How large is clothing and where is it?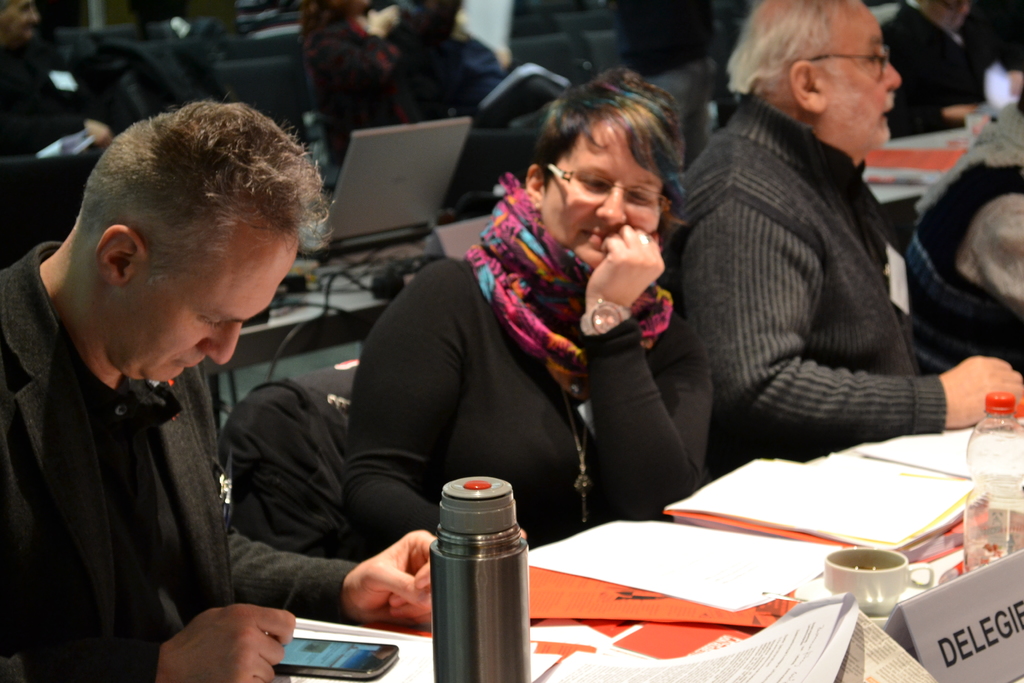
Bounding box: <region>345, 180, 712, 550</region>.
